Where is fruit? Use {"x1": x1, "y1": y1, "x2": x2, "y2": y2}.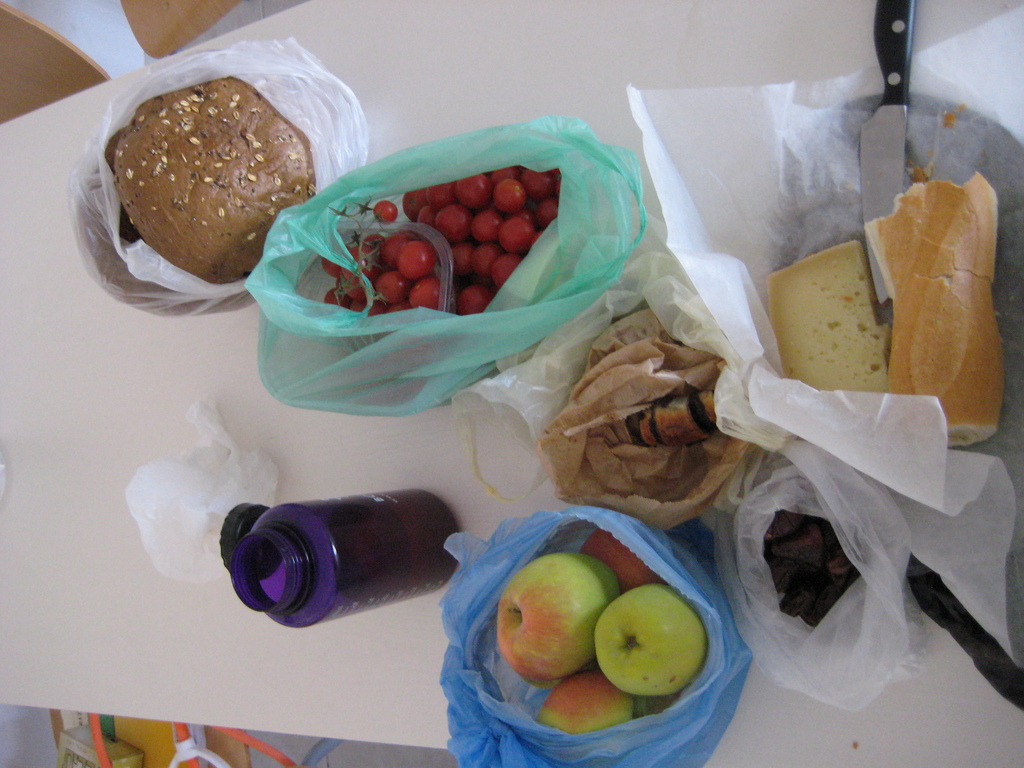
{"x1": 495, "y1": 552, "x2": 623, "y2": 682}.
